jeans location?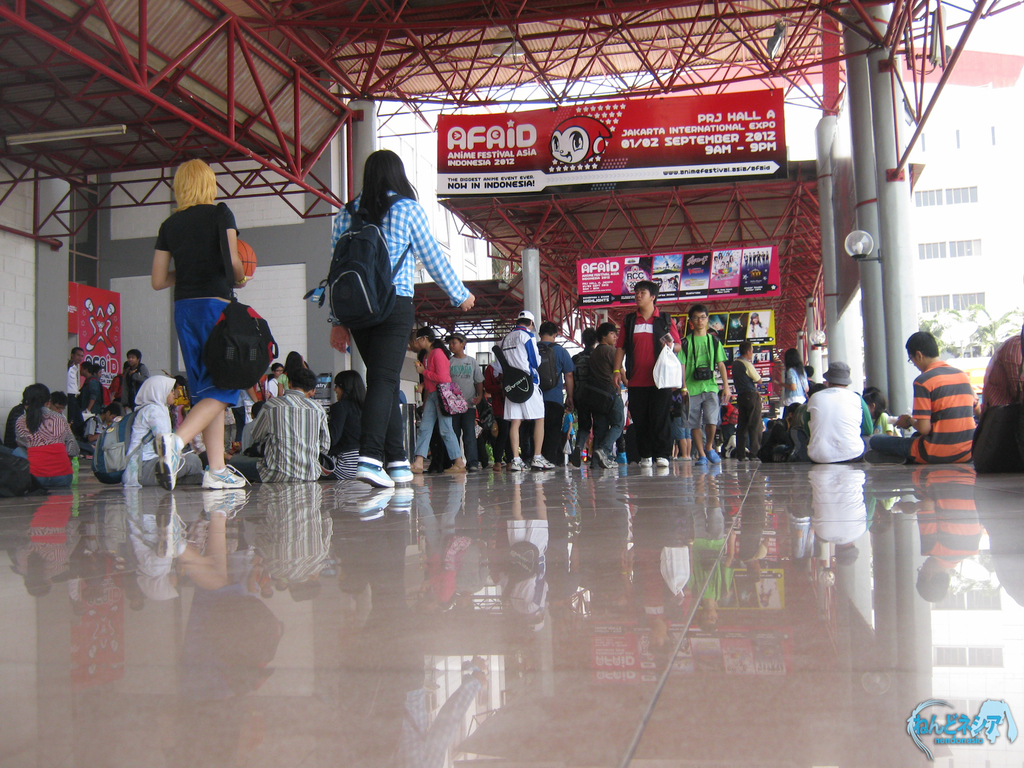
bbox(590, 391, 631, 464)
